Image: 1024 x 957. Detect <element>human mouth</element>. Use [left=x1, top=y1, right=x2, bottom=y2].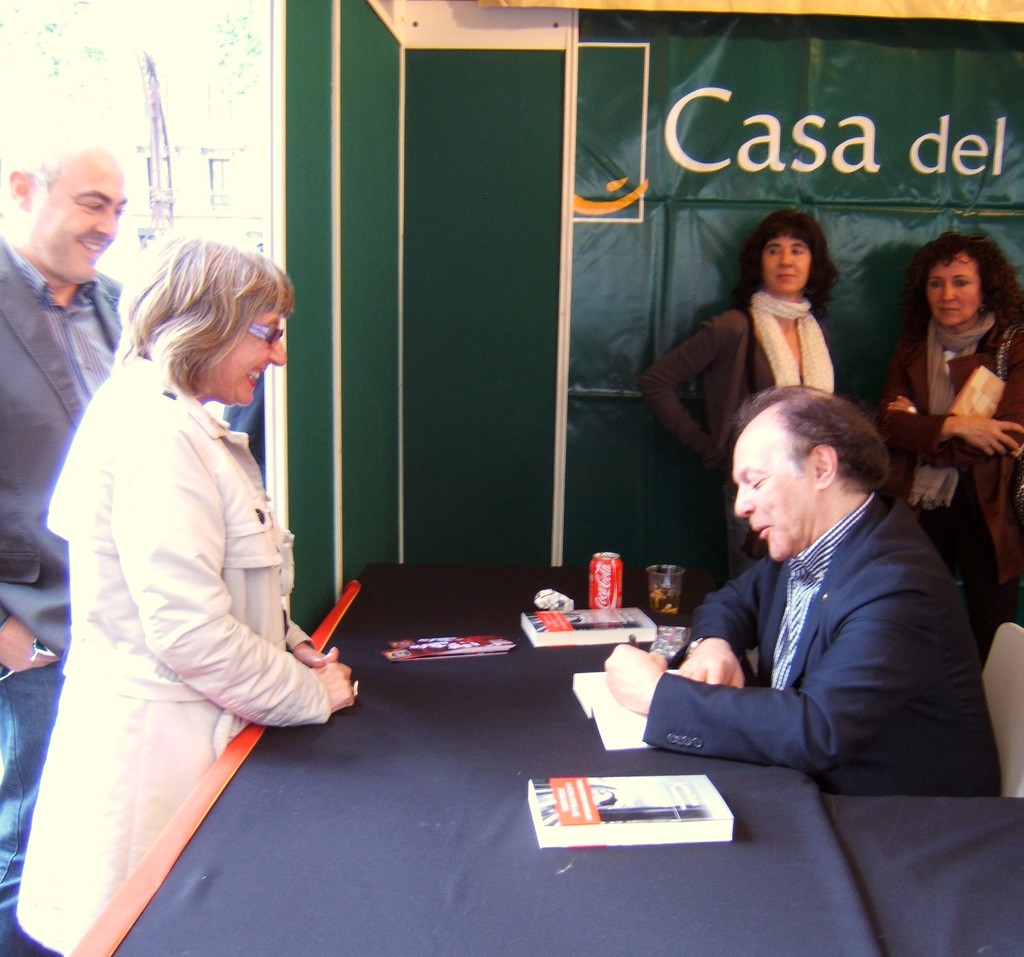
[left=73, top=236, right=109, bottom=261].
